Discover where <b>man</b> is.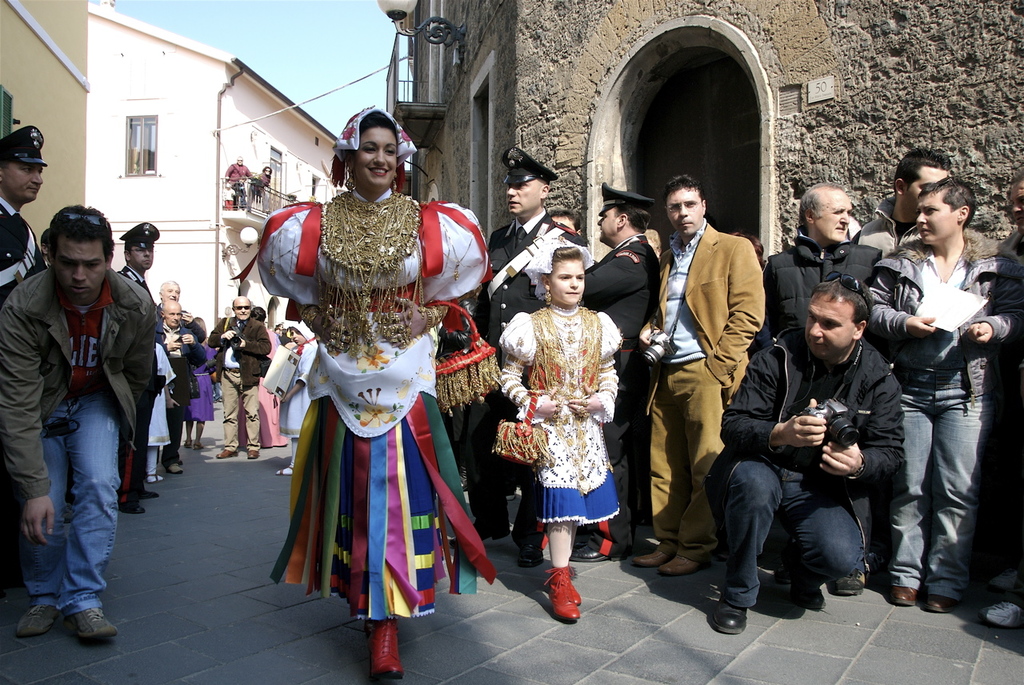
Discovered at [854, 182, 1022, 611].
